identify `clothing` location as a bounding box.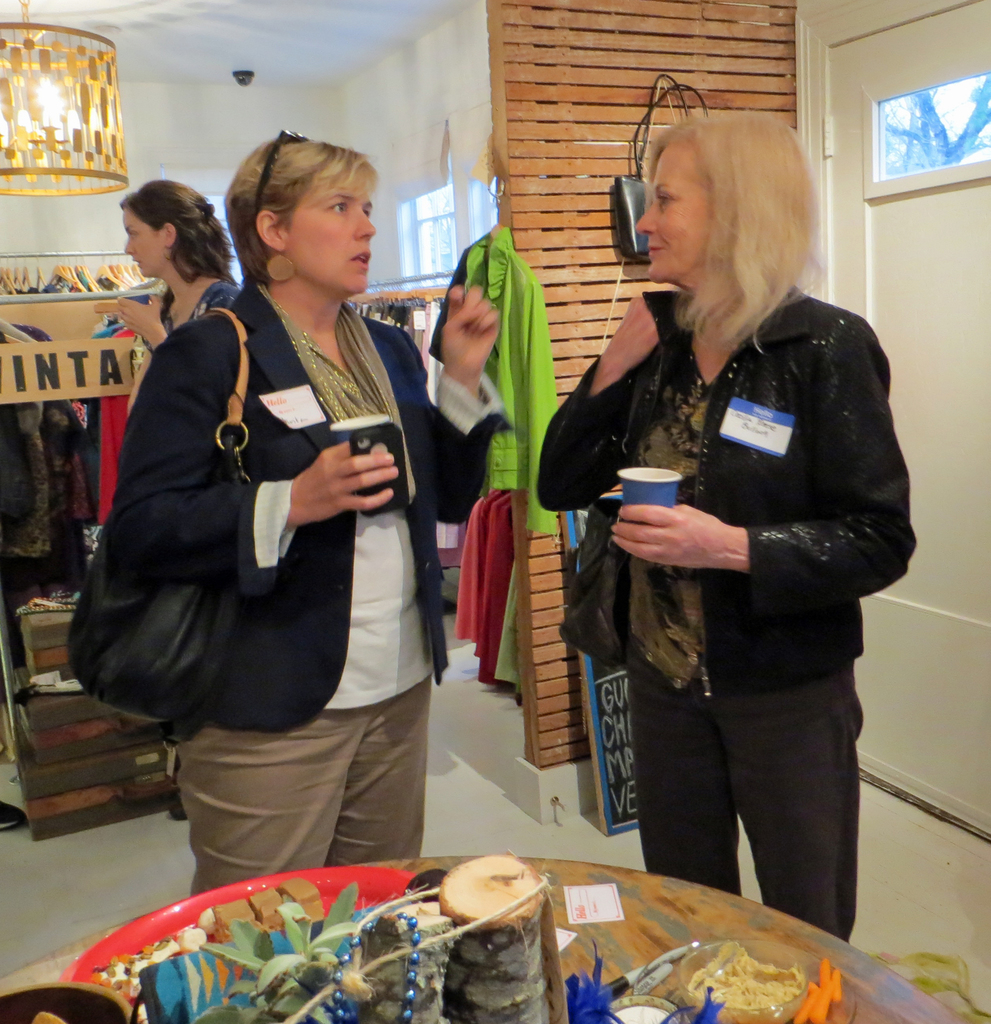
BBox(108, 281, 515, 893).
